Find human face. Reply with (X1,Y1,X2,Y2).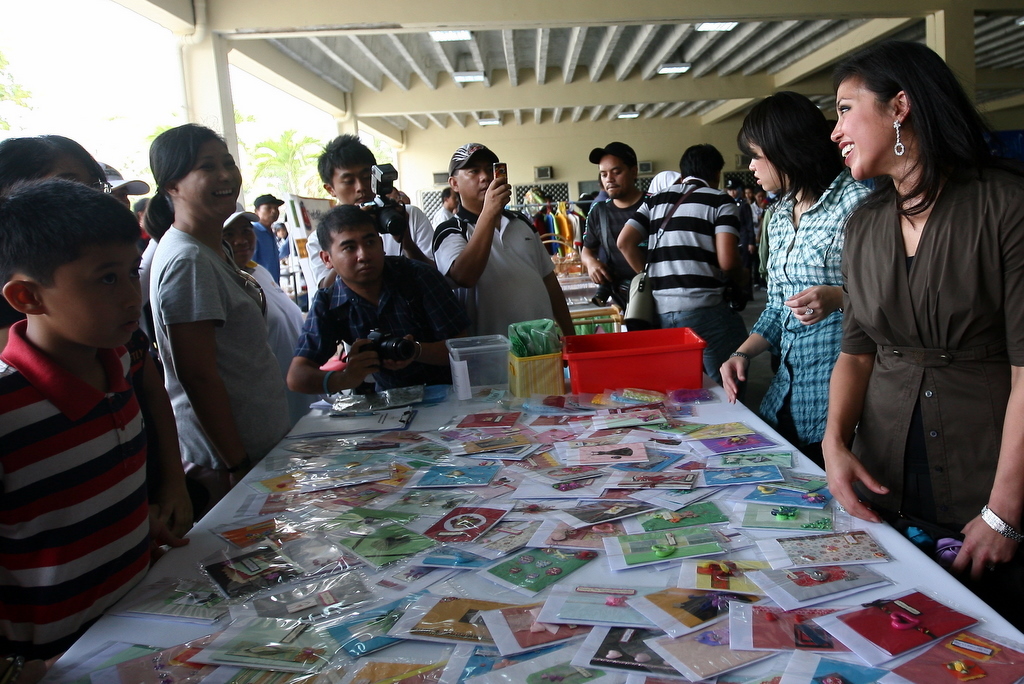
(326,226,385,279).
